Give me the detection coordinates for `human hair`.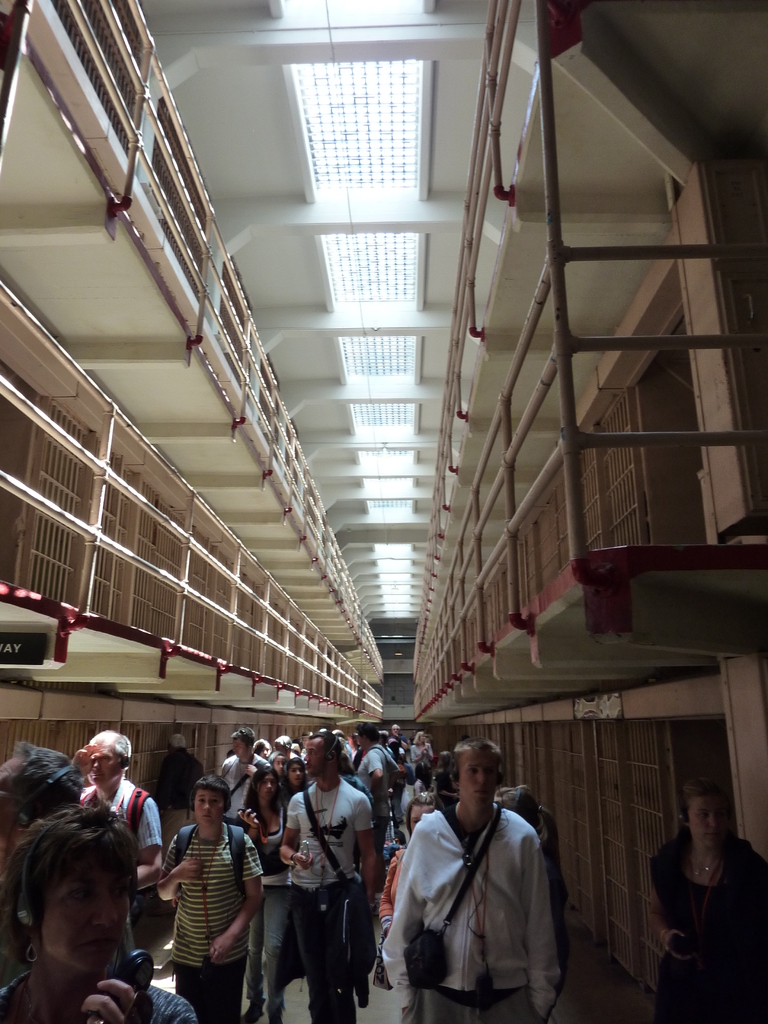
104, 729, 131, 780.
